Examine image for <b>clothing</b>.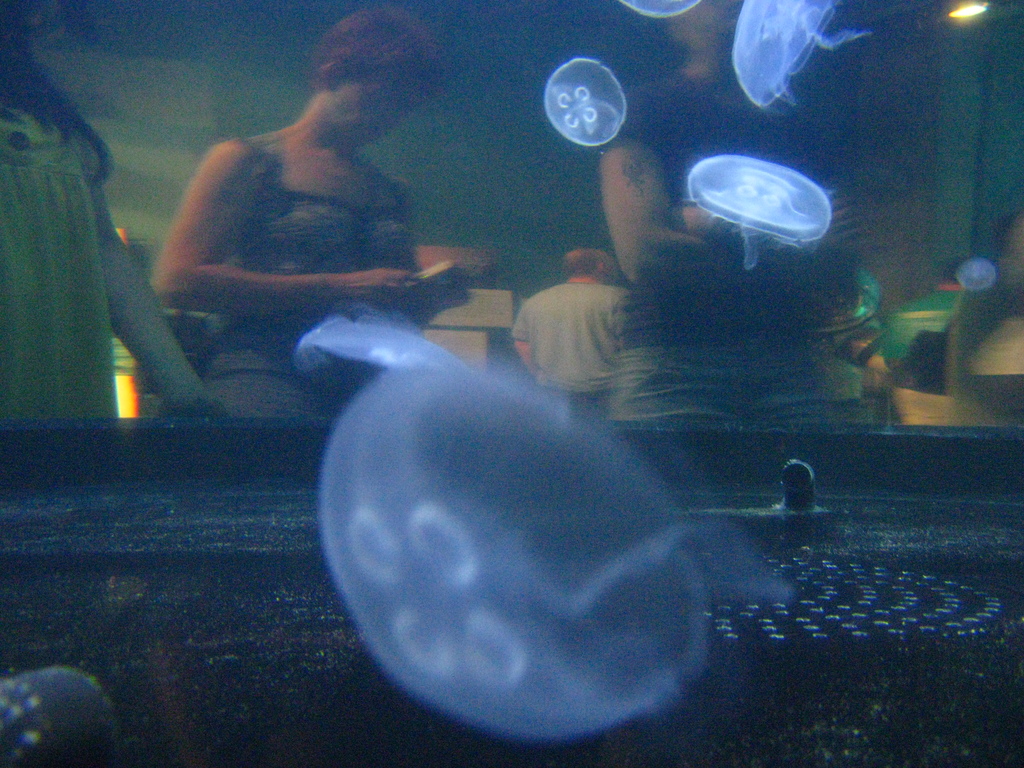
Examination result: bbox=(585, 64, 874, 436).
